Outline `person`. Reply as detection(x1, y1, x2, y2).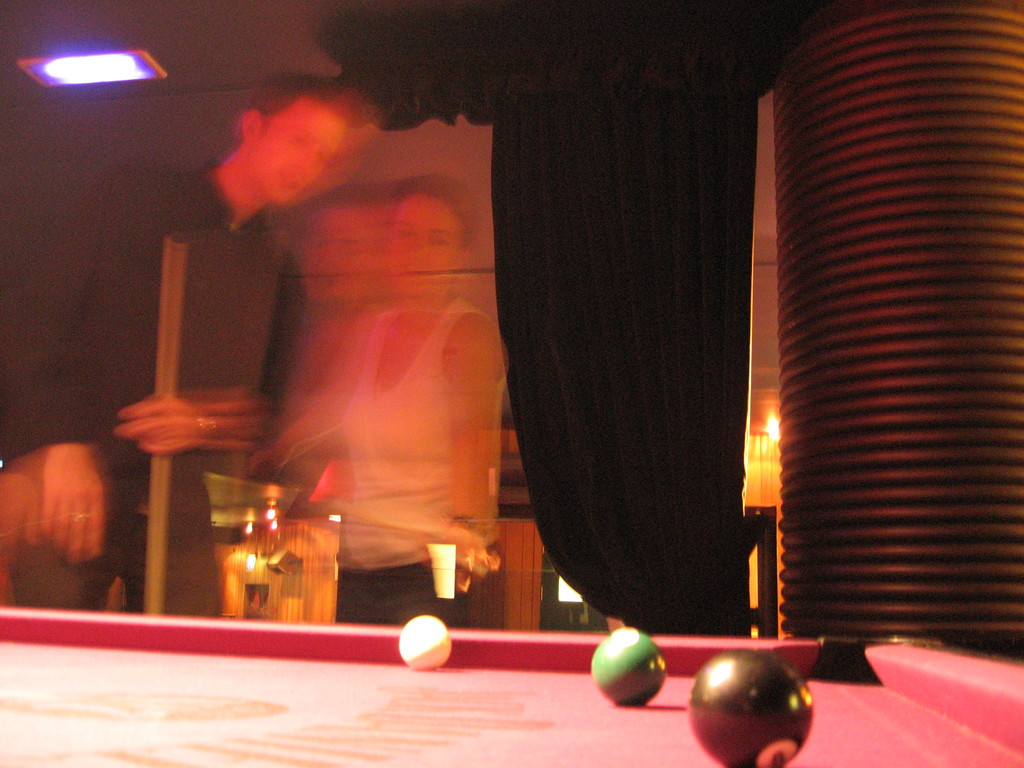
detection(245, 171, 508, 630).
